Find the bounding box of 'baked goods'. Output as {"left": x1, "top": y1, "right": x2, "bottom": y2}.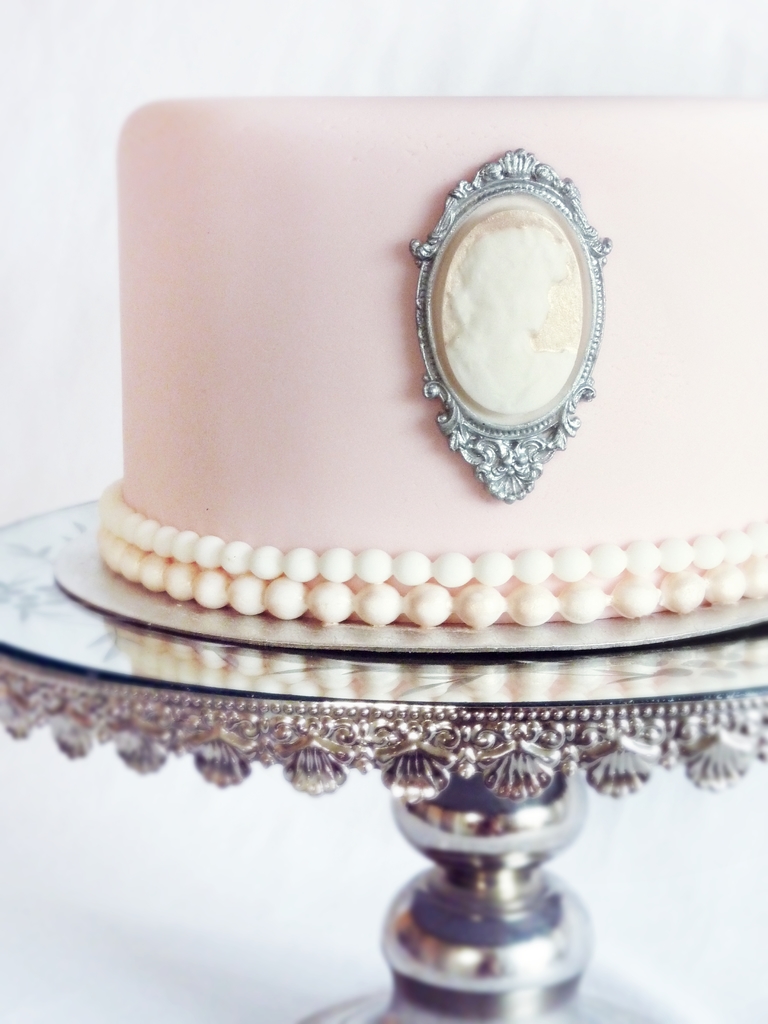
{"left": 91, "top": 82, "right": 767, "bottom": 630}.
